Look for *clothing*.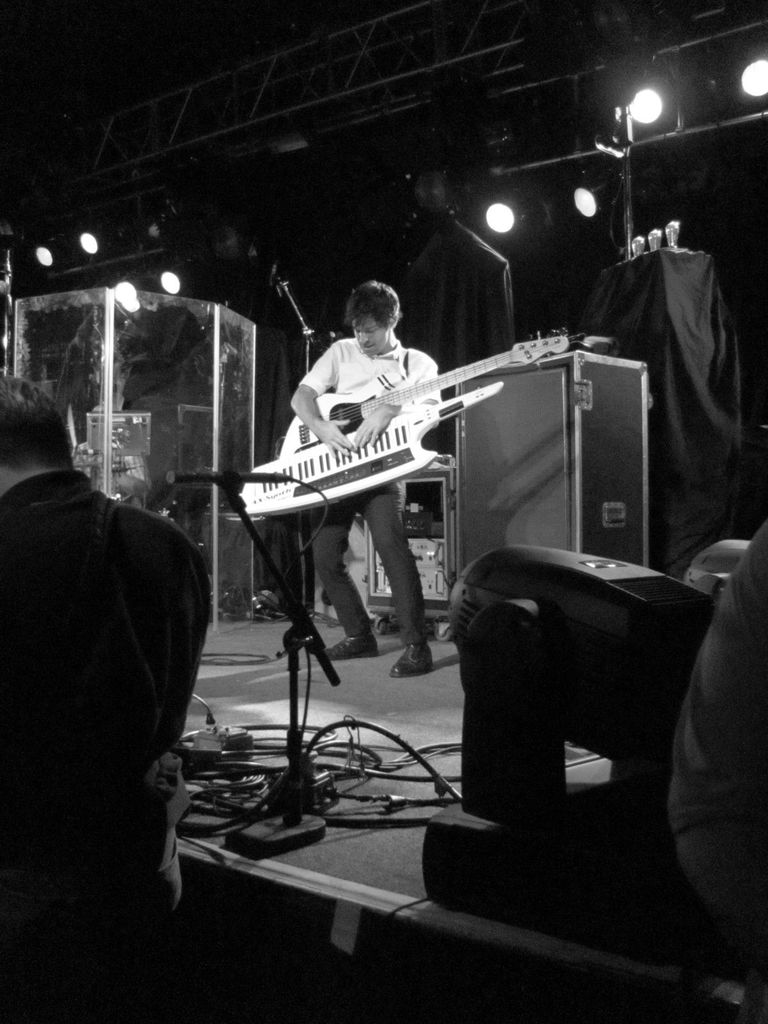
Found: locate(298, 333, 439, 645).
